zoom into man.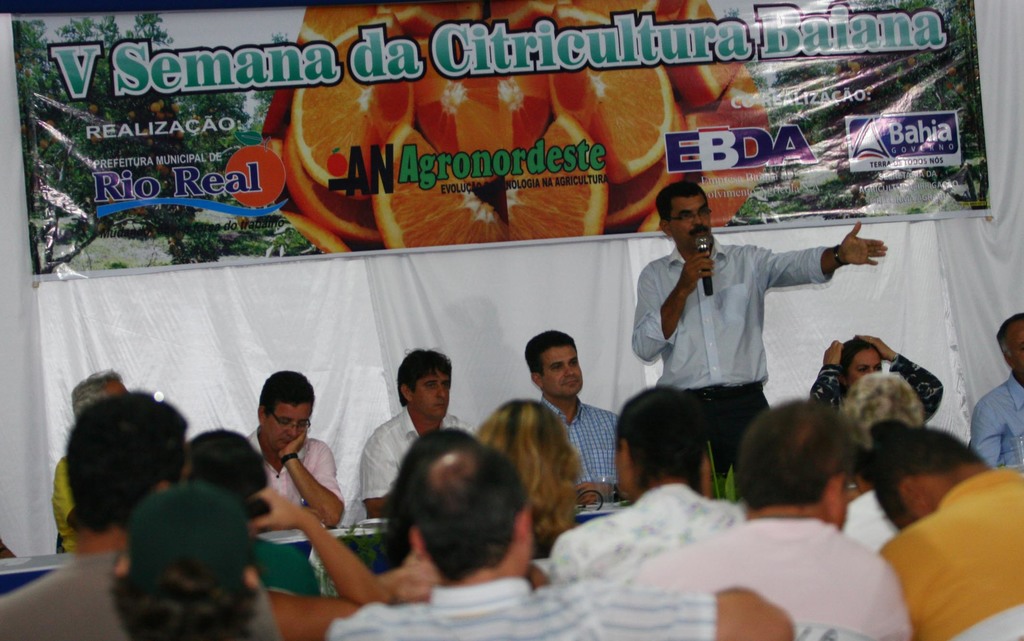
Zoom target: rect(328, 446, 796, 640).
